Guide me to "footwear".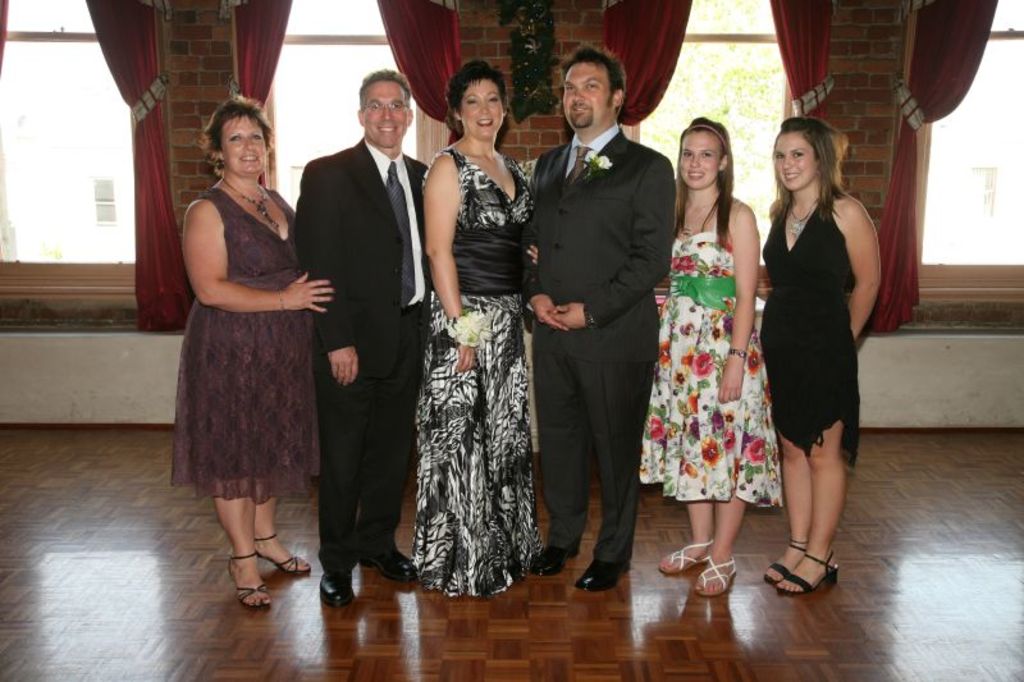
Guidance: <region>576, 551, 630, 592</region>.
